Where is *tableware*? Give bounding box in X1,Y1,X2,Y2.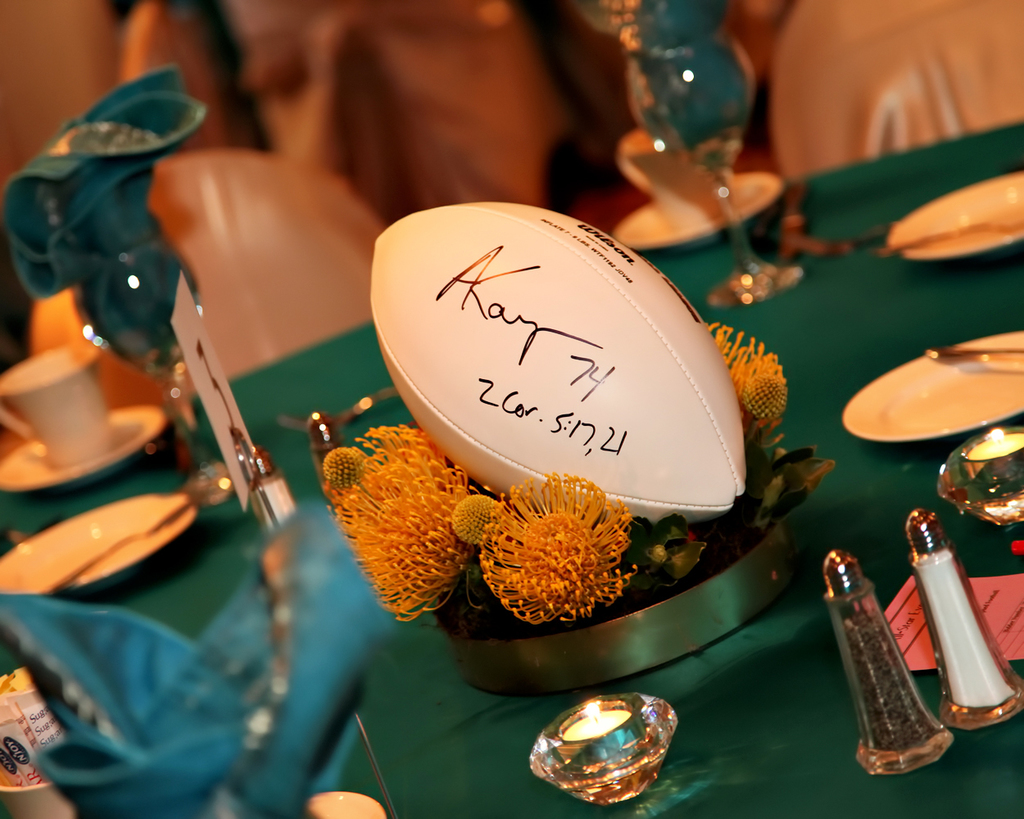
48,468,236,590.
